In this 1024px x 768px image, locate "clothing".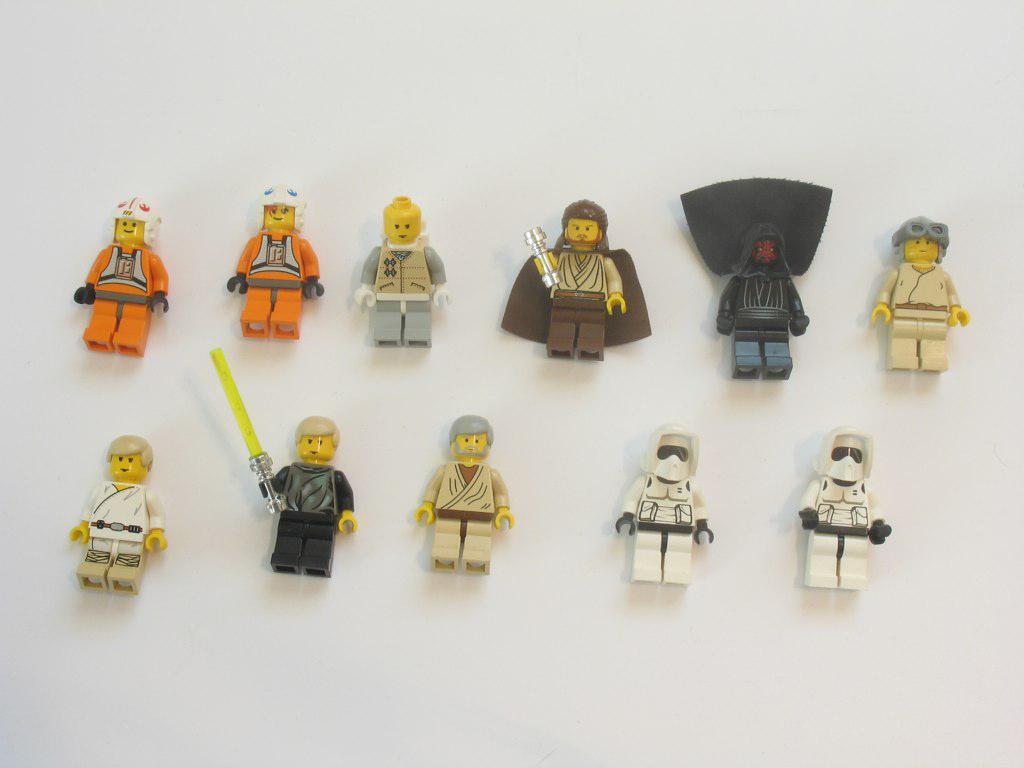
Bounding box: region(78, 479, 165, 561).
